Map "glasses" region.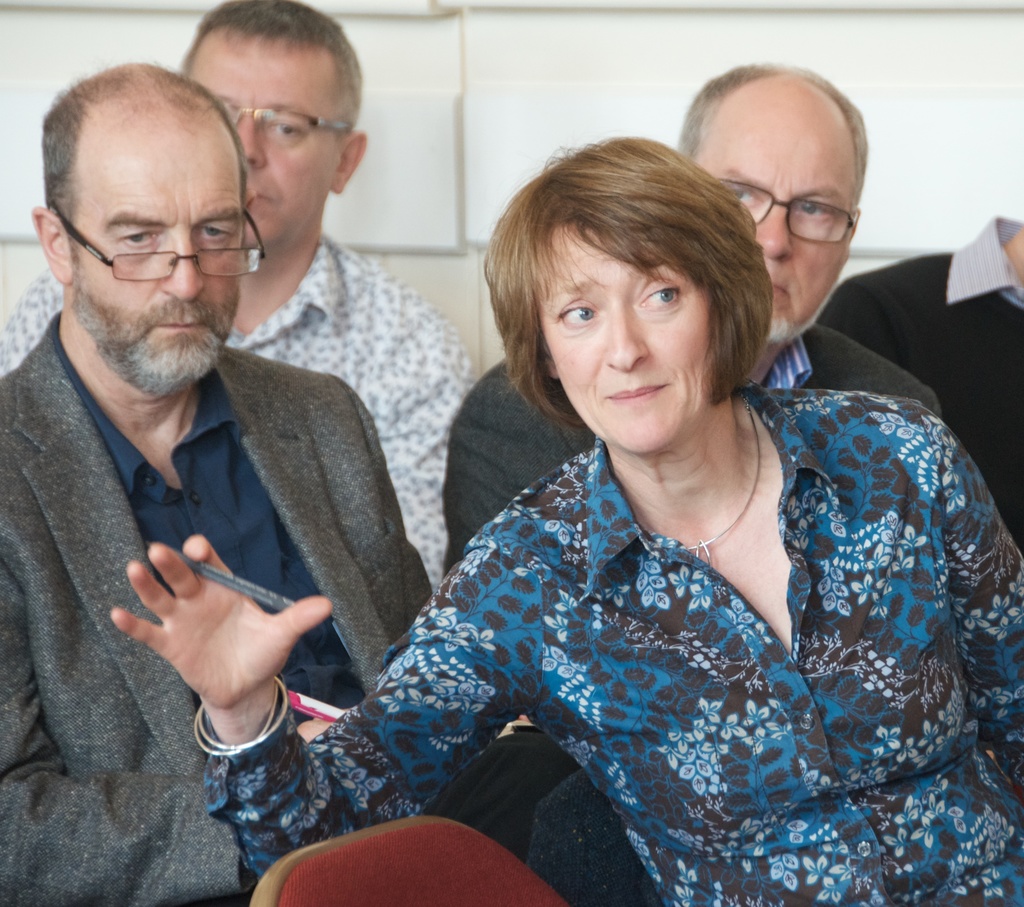
Mapped to select_region(35, 195, 277, 289).
